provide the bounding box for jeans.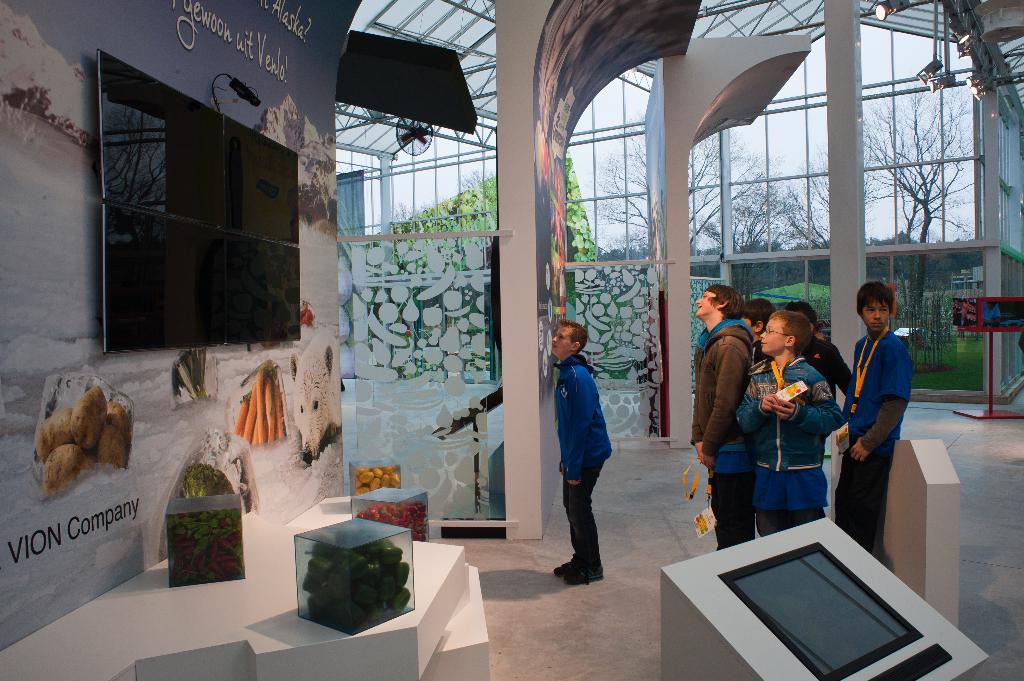
locate(712, 470, 758, 549).
